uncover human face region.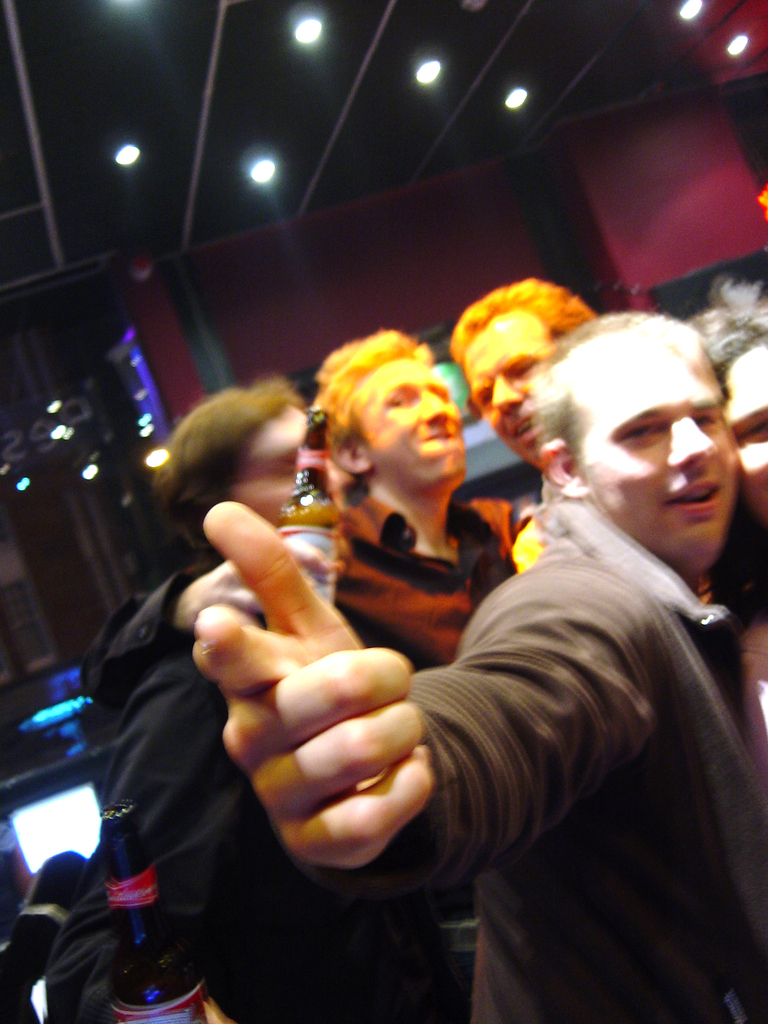
Uncovered: (x1=243, y1=410, x2=306, y2=519).
